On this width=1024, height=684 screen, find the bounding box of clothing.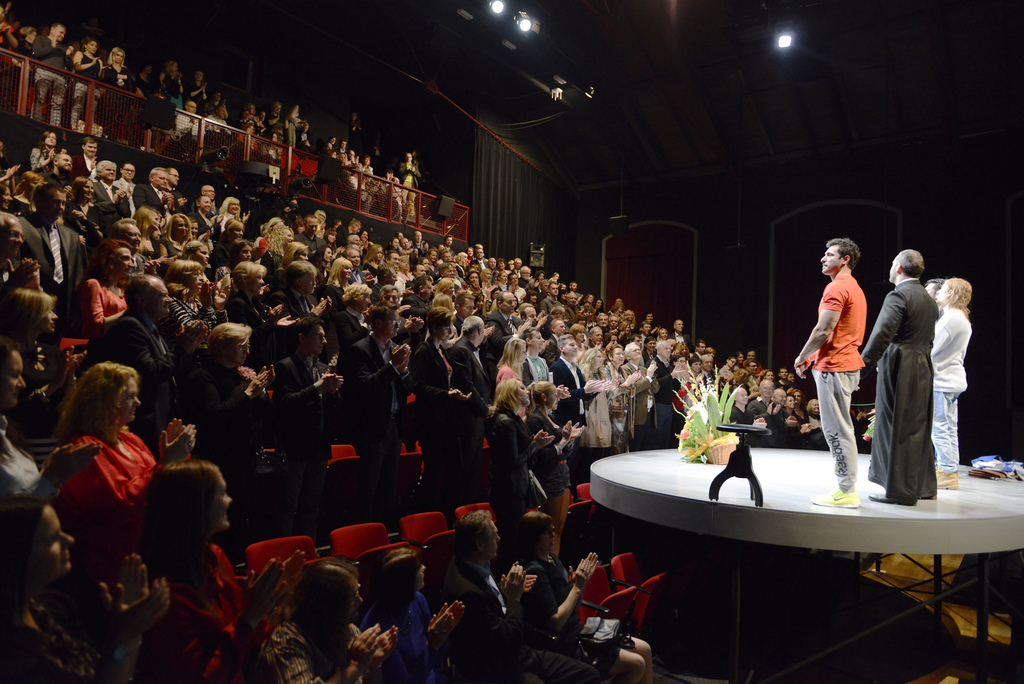
Bounding box: <box>630,322,637,332</box>.
